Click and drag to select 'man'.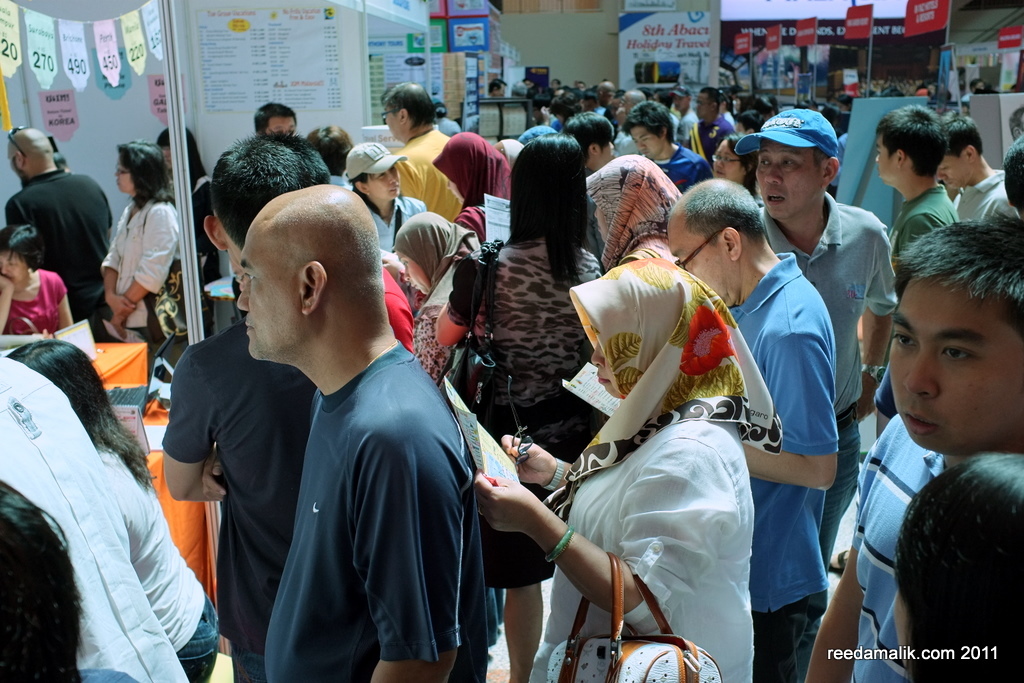
Selection: <region>253, 103, 296, 139</region>.
